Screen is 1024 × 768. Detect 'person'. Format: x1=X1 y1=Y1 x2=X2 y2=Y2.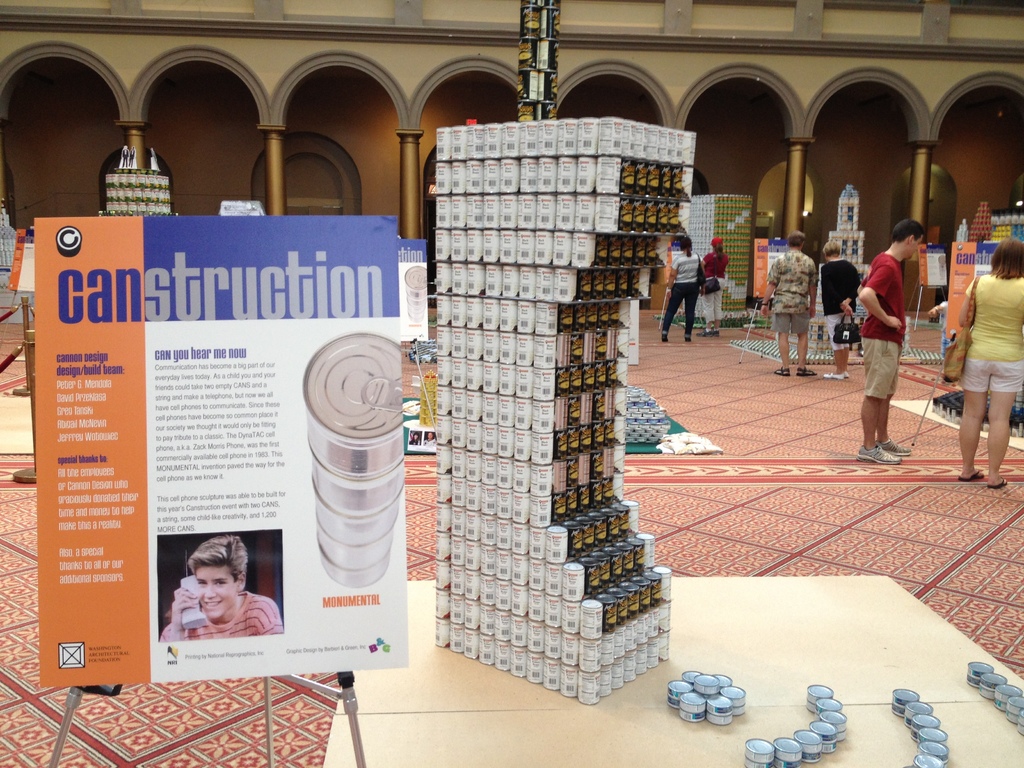
x1=939 y1=192 x2=1004 y2=376.
